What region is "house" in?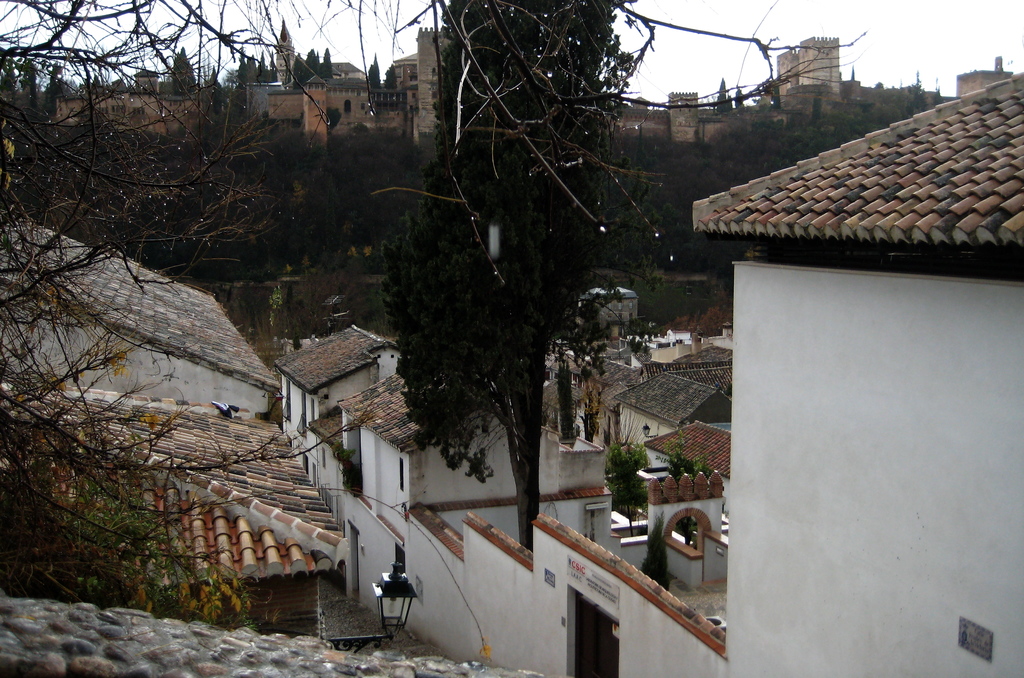
left=692, top=72, right=1023, bottom=677.
